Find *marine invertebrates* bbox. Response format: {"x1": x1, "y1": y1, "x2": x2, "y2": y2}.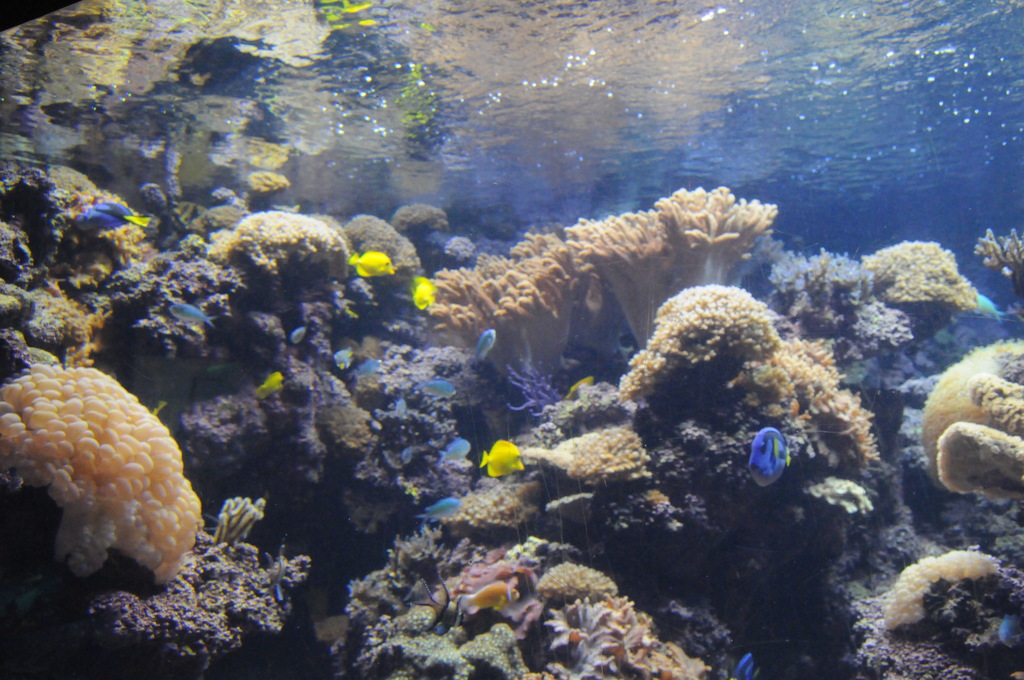
{"x1": 246, "y1": 329, "x2": 504, "y2": 538}.
